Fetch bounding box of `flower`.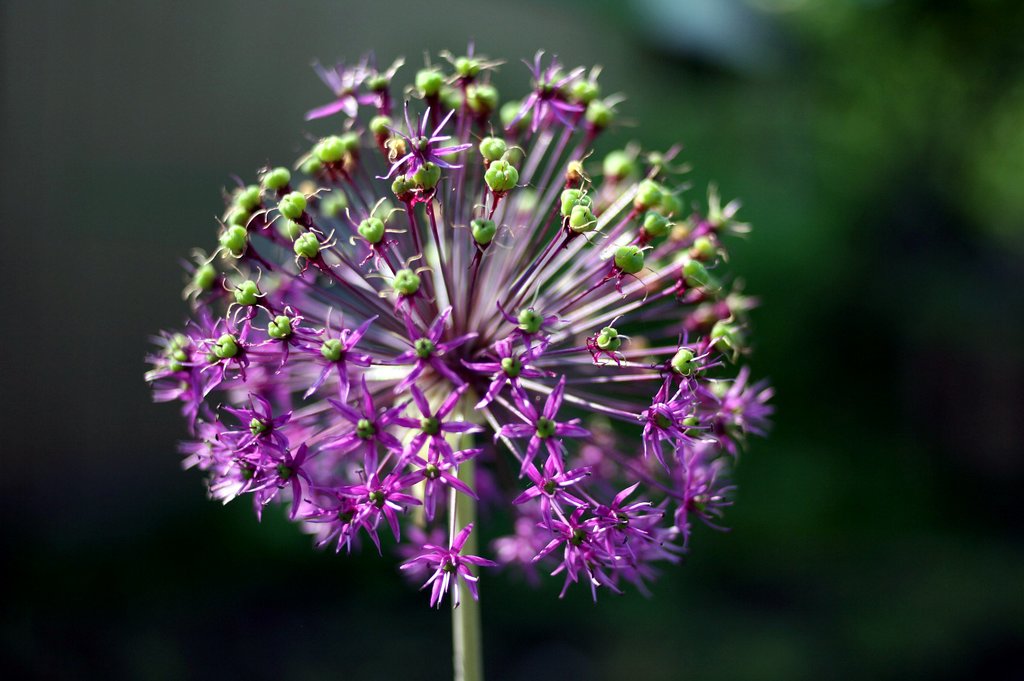
Bbox: left=165, top=44, right=729, bottom=648.
